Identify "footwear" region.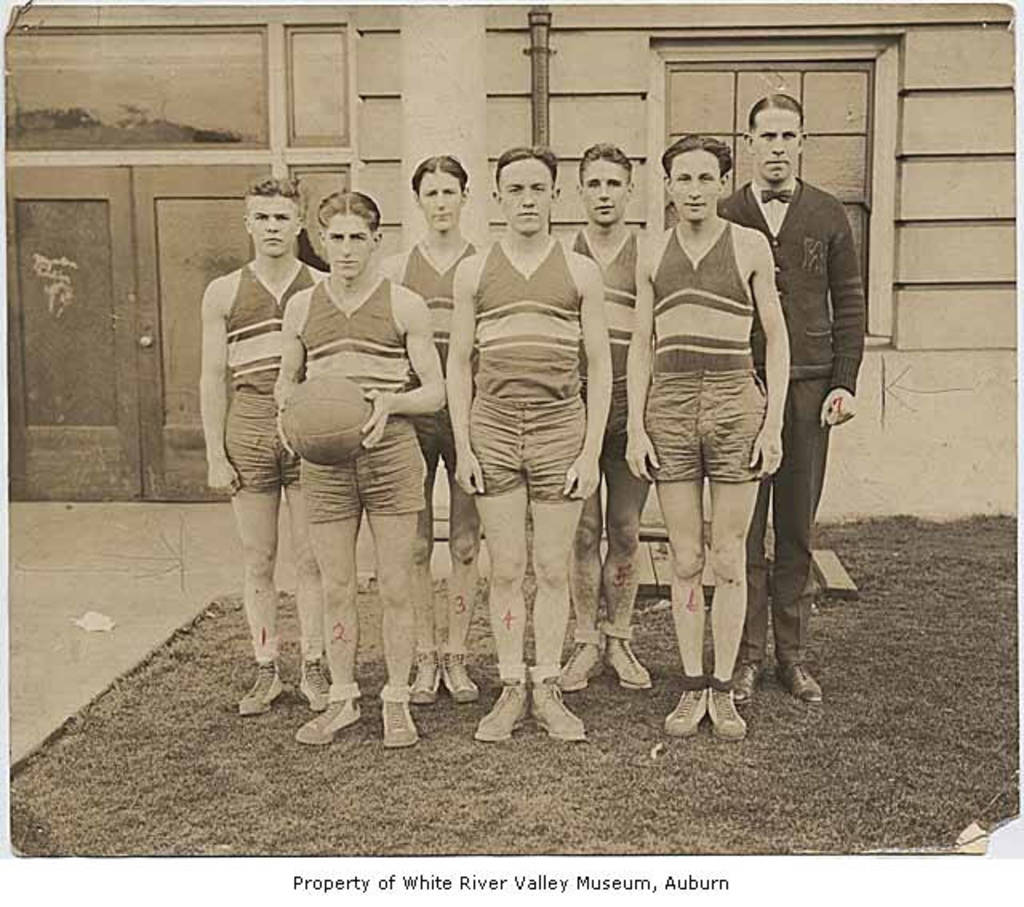
Region: x1=661, y1=675, x2=707, y2=737.
